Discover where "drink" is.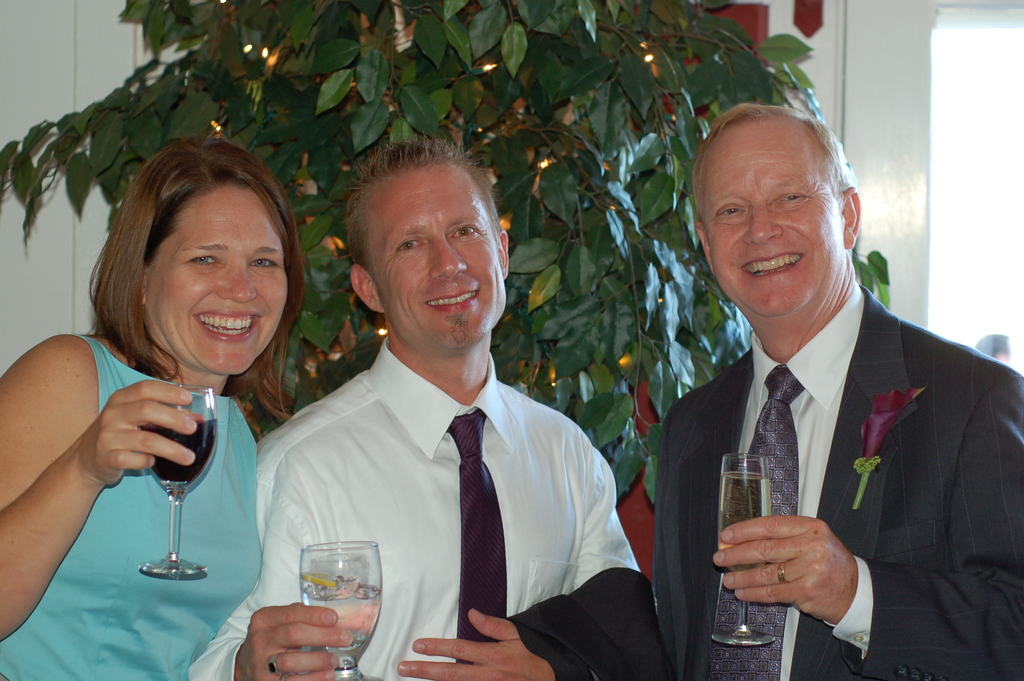
Discovered at <box>719,472,775,548</box>.
